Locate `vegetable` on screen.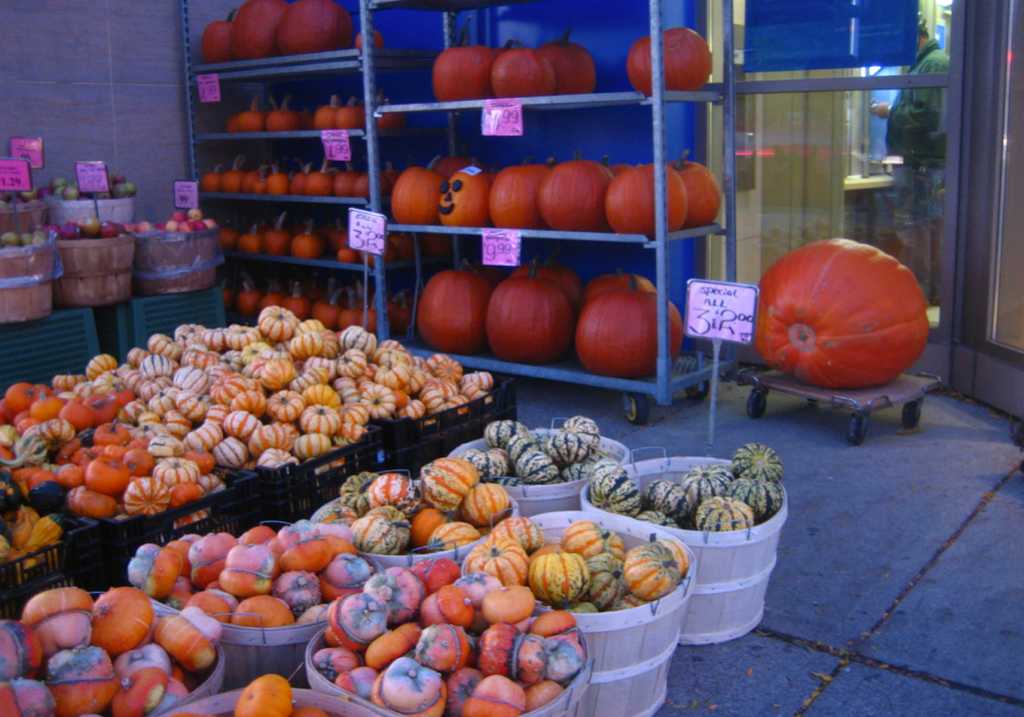
On screen at 108:670:189:708.
